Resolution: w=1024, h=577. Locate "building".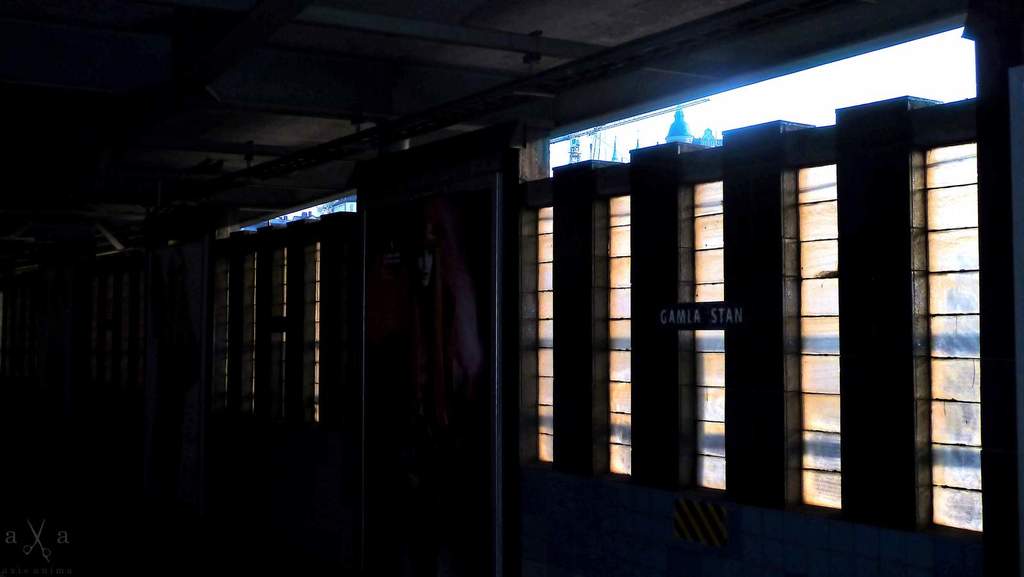
x1=2, y1=3, x2=1023, y2=575.
